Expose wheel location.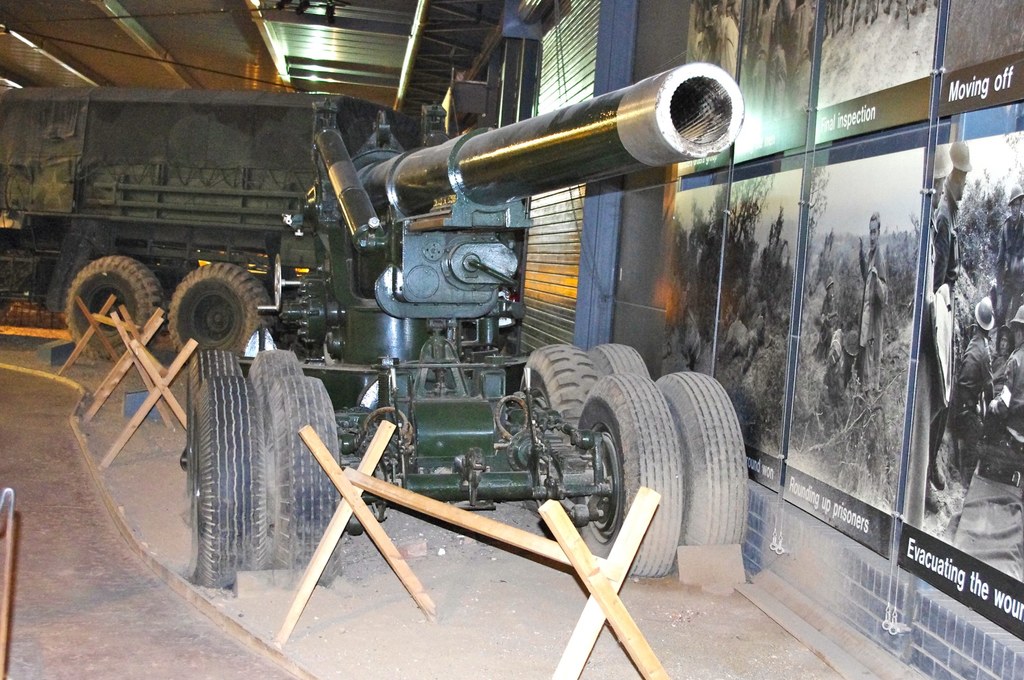
Exposed at l=263, t=378, r=340, b=581.
